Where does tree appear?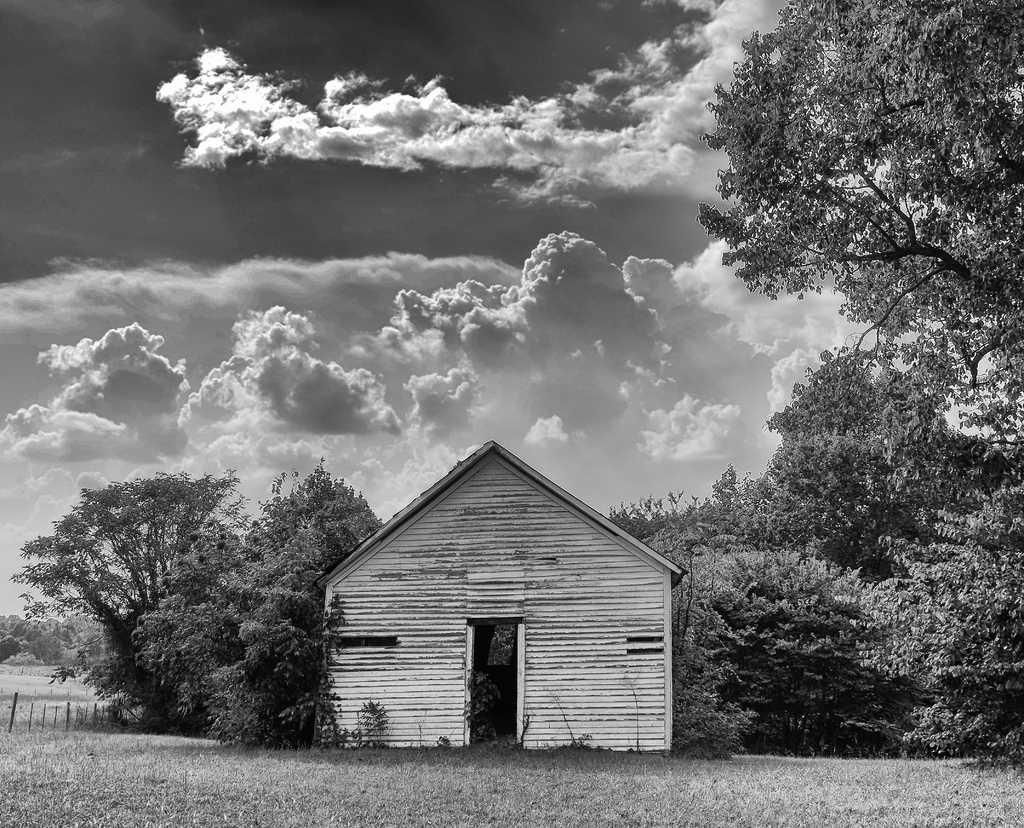
Appears at bbox(39, 457, 363, 749).
